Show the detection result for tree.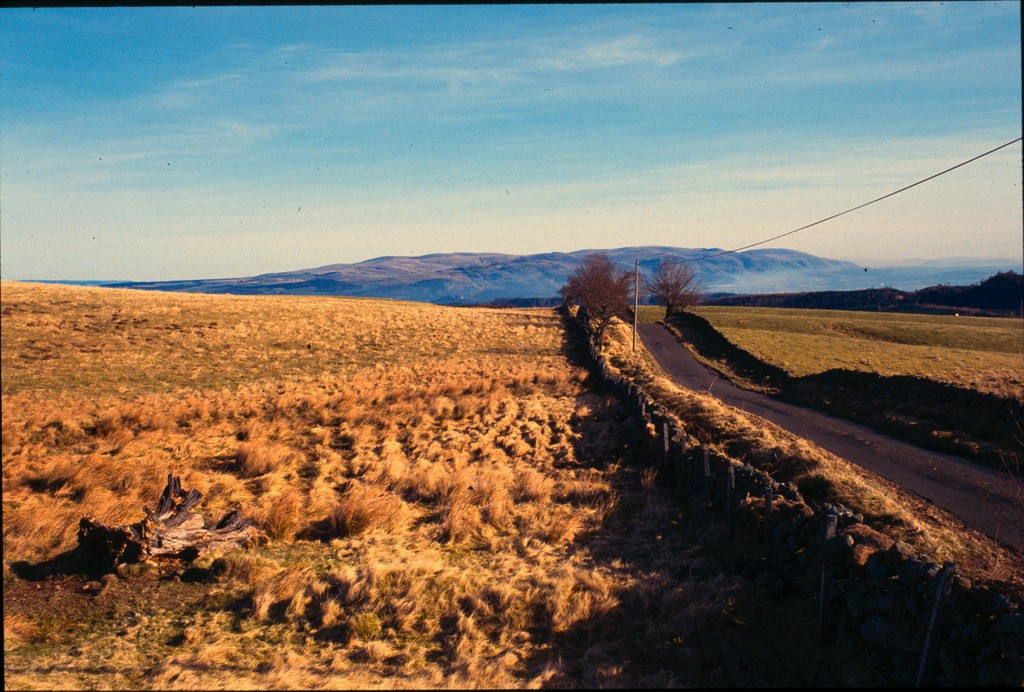
Rect(646, 250, 701, 316).
